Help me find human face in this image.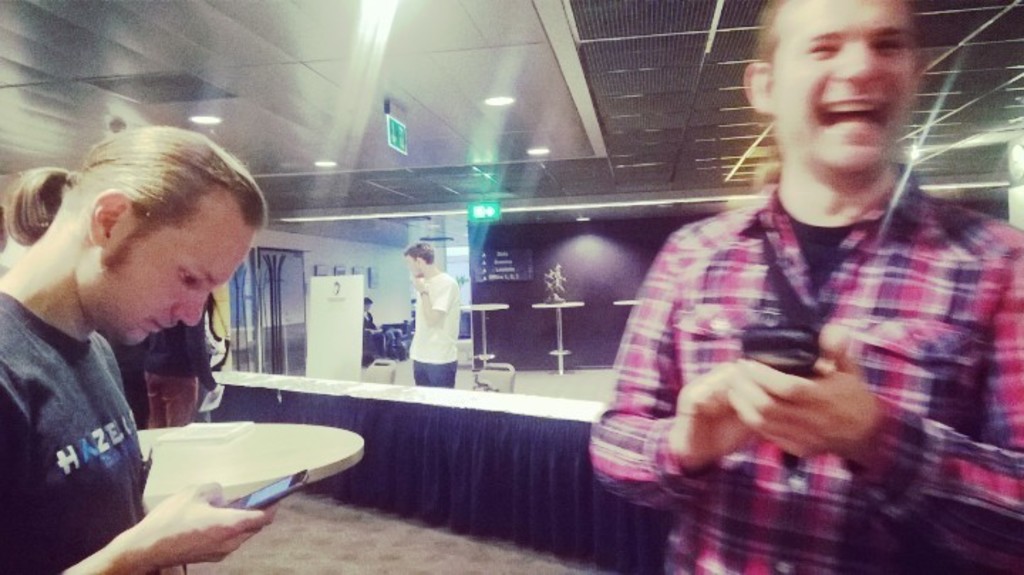
Found it: x1=108 y1=223 x2=253 y2=347.
